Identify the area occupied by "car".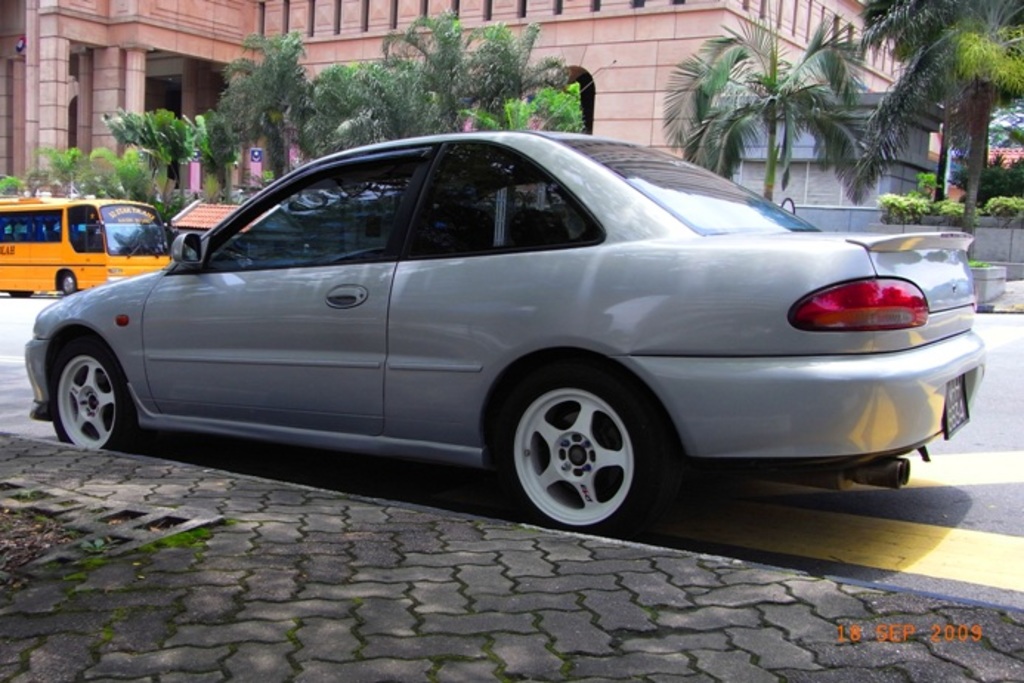
Area: {"x1": 34, "y1": 129, "x2": 991, "y2": 541}.
